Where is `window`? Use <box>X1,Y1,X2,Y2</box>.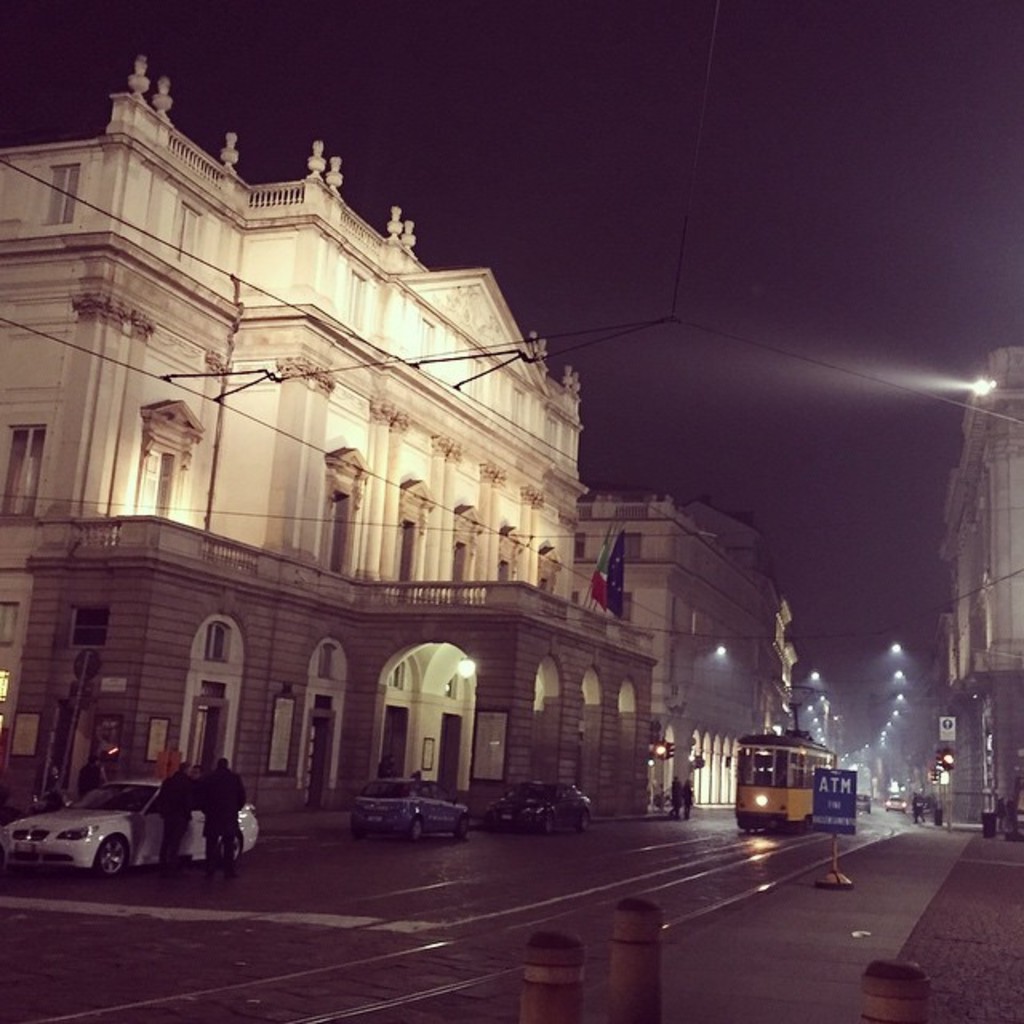
<box>138,440,195,525</box>.
